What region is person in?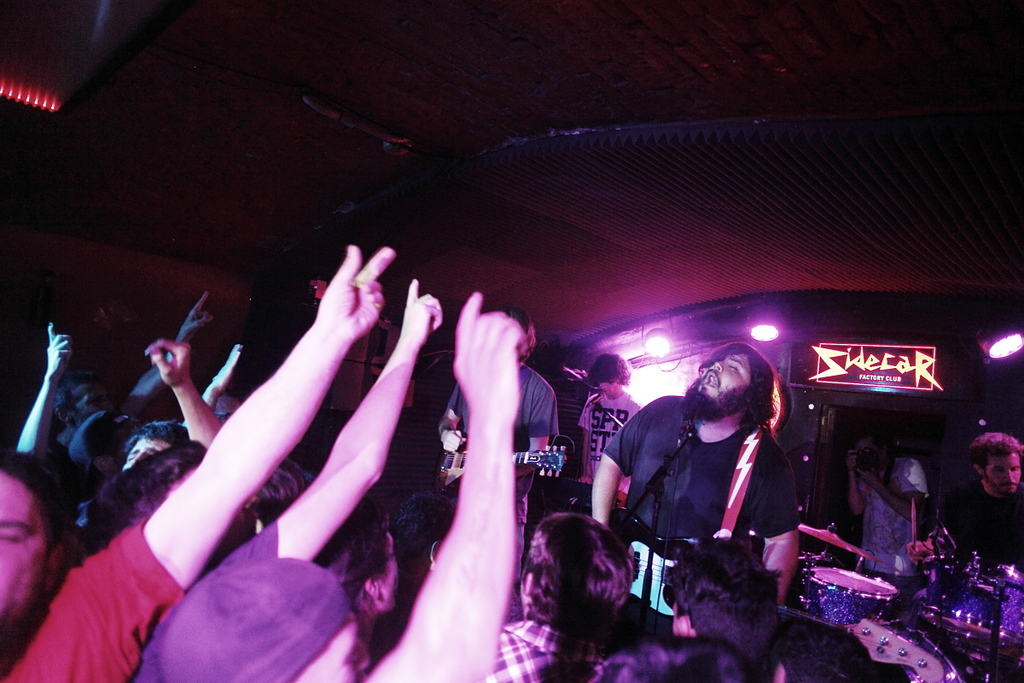
region(136, 276, 534, 682).
